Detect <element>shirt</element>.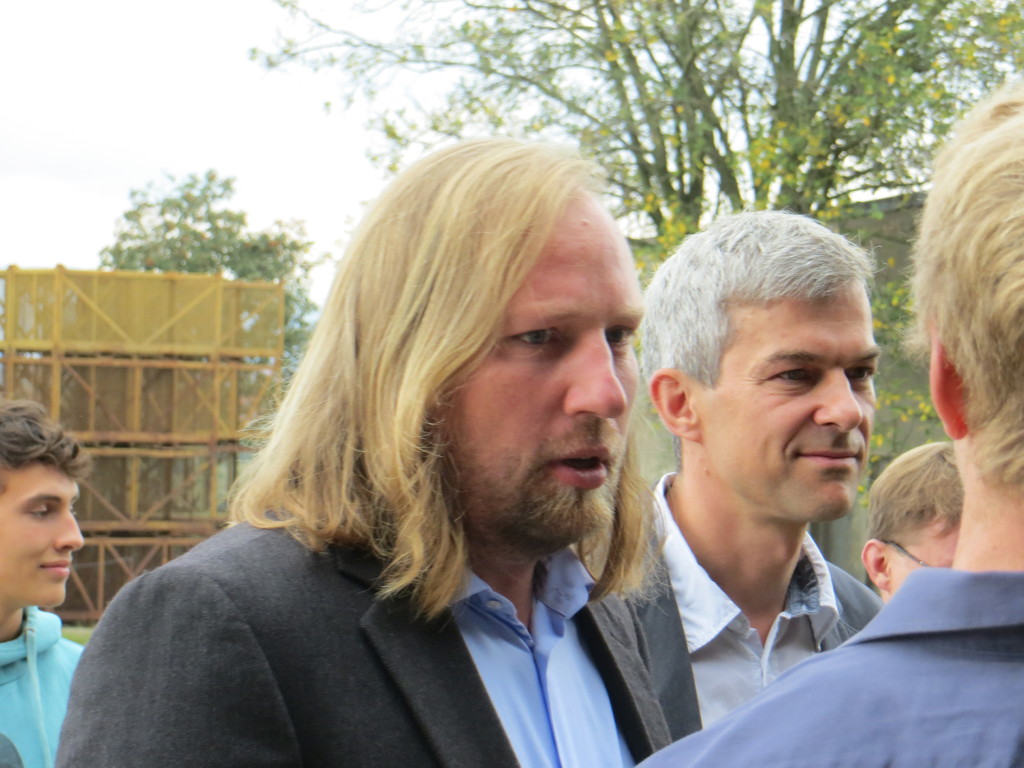
Detected at x1=448 y1=544 x2=633 y2=766.
